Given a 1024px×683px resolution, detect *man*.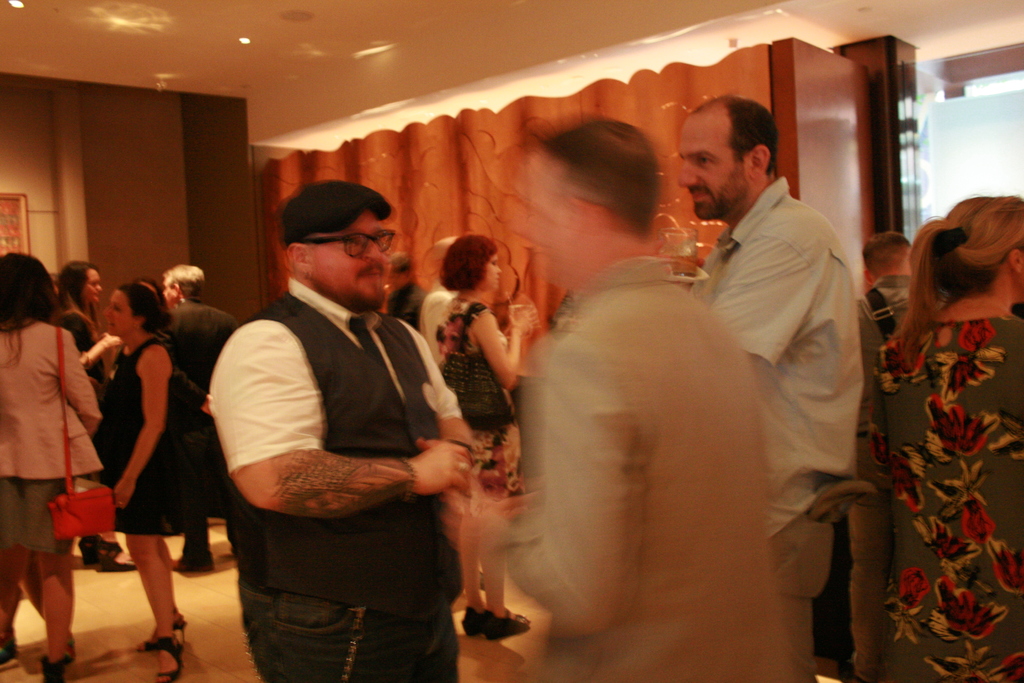
[x1=484, y1=115, x2=795, y2=682].
